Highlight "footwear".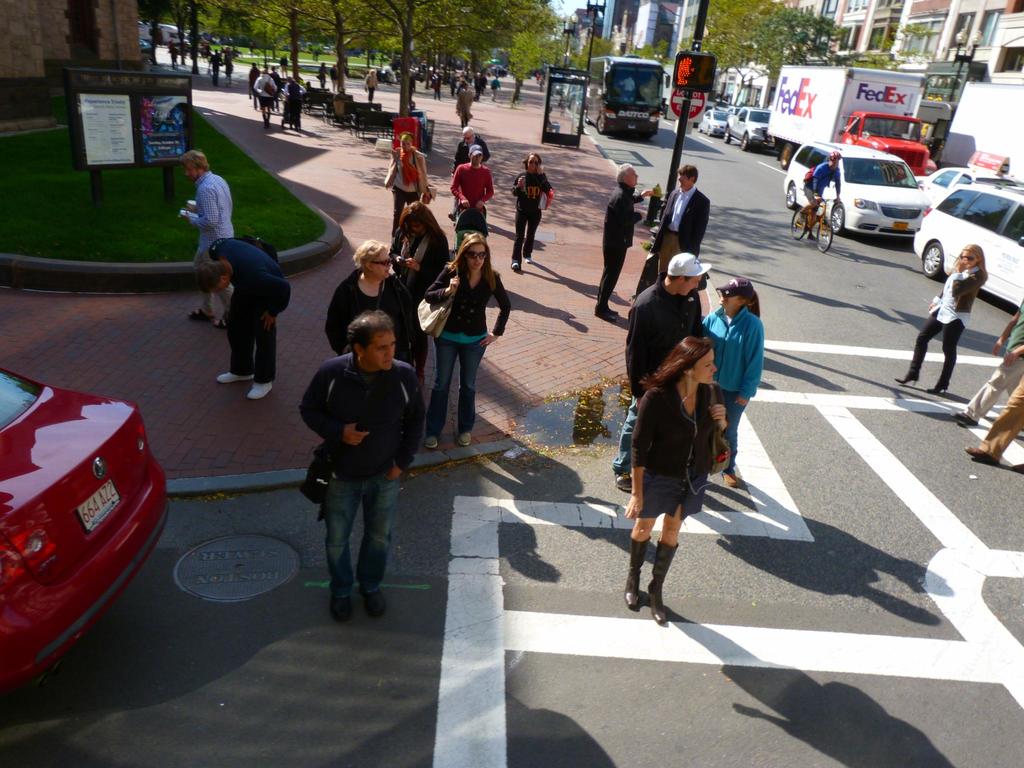
Highlighted region: detection(251, 379, 271, 399).
